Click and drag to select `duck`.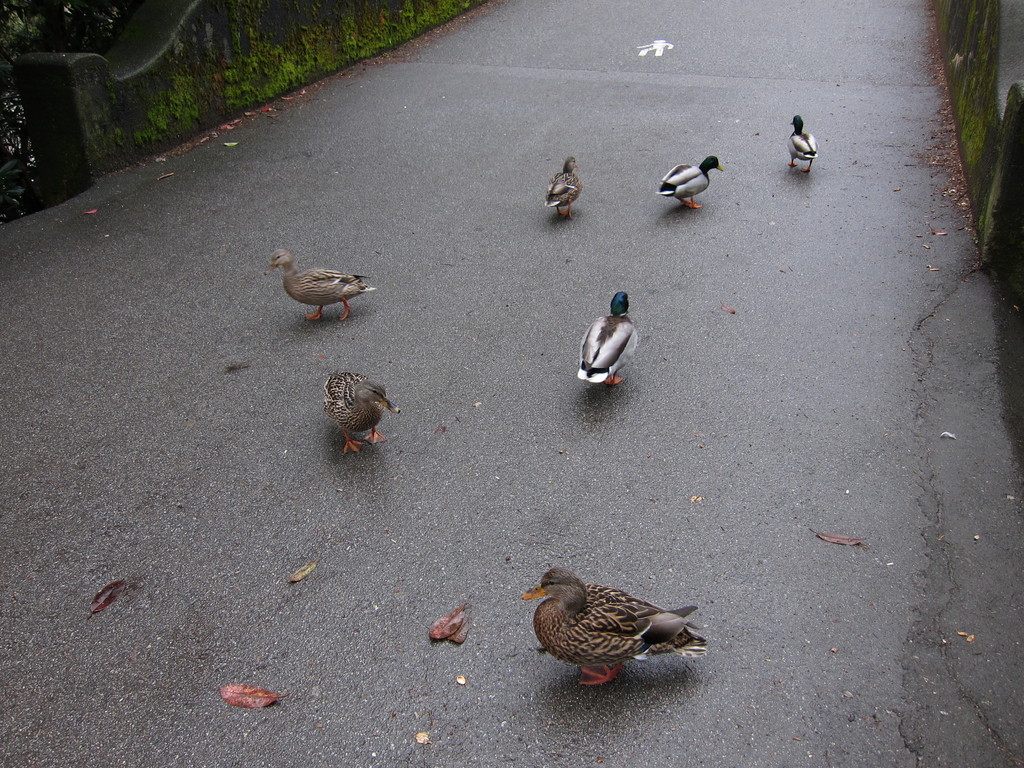
Selection: rect(317, 372, 402, 461).
